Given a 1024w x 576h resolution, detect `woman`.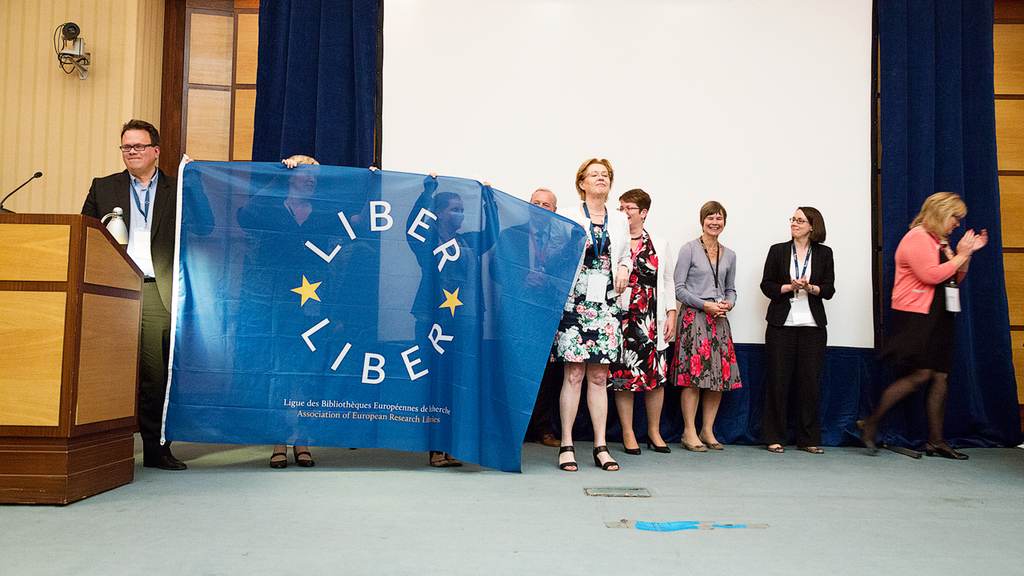
[778, 184, 843, 454].
